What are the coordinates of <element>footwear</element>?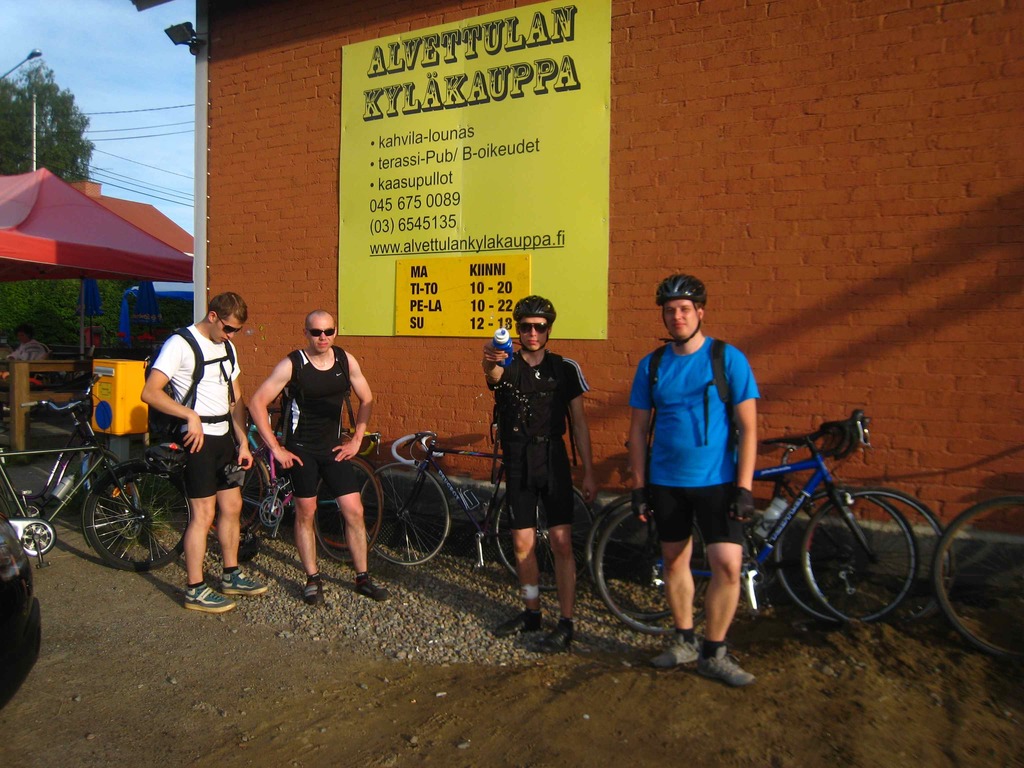
x1=362, y1=583, x2=394, y2=598.
